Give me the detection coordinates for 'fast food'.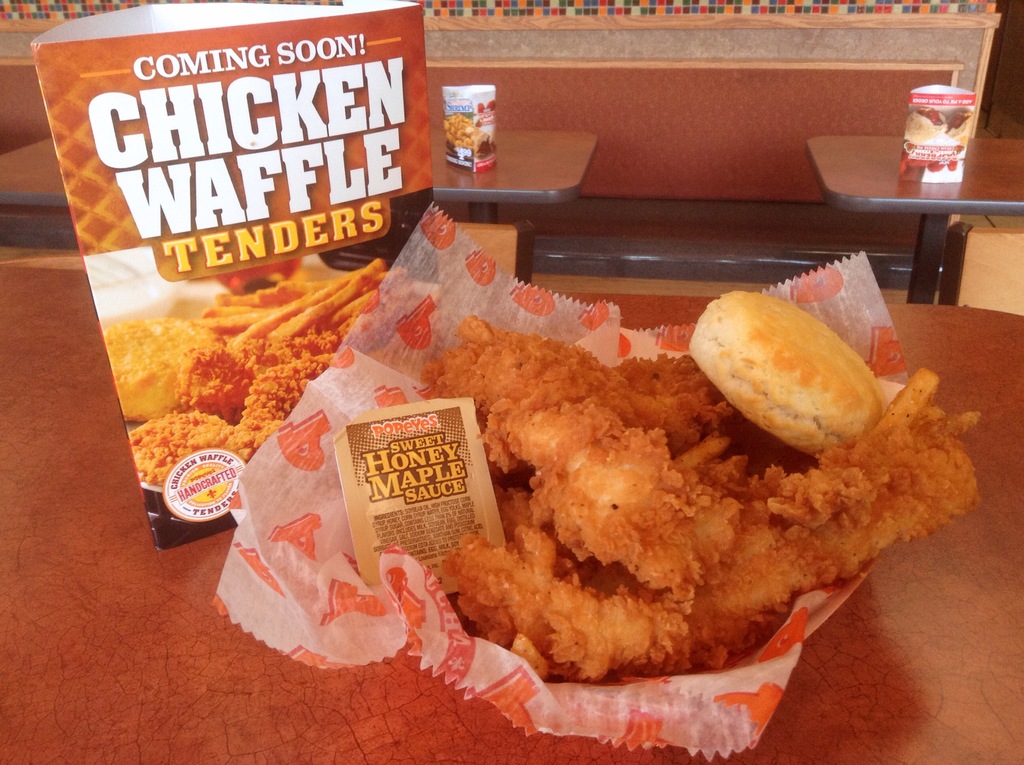
<region>690, 293, 883, 455</region>.
